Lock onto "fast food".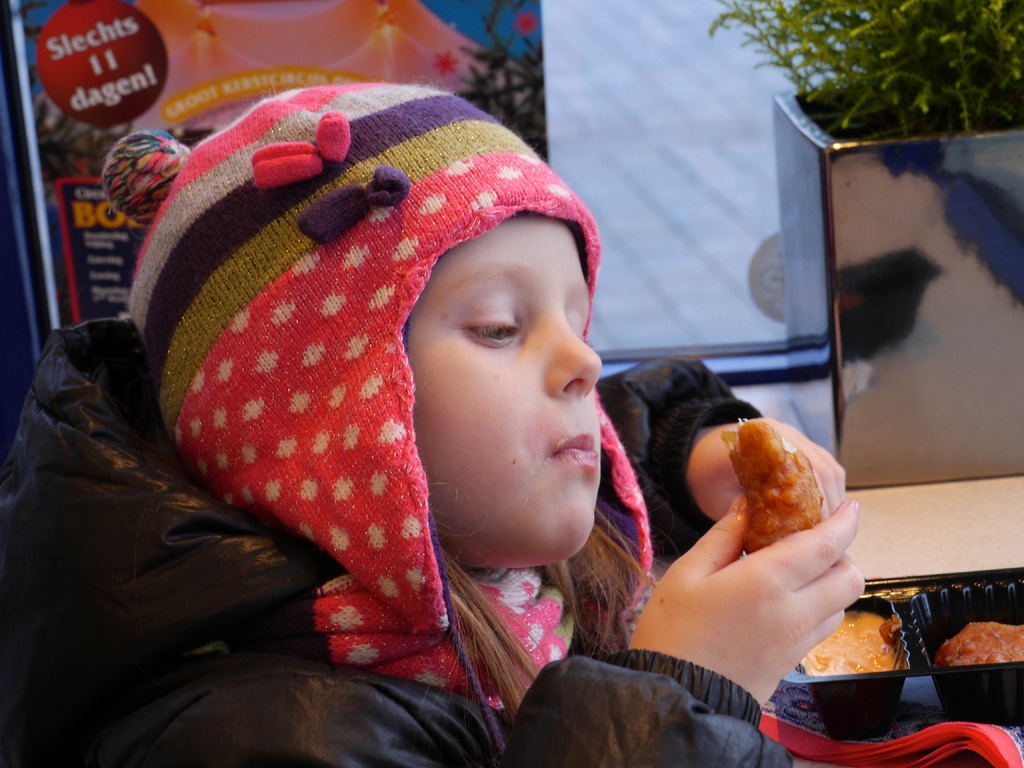
Locked: {"left": 707, "top": 416, "right": 842, "bottom": 571}.
